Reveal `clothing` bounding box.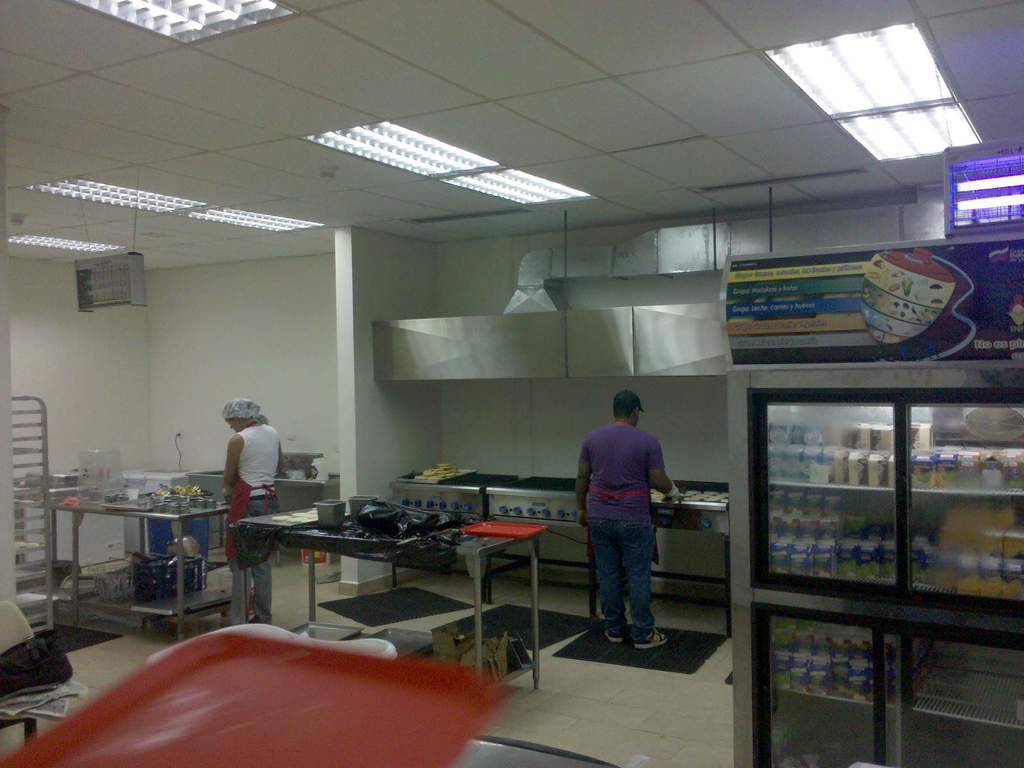
Revealed: select_region(582, 522, 657, 633).
